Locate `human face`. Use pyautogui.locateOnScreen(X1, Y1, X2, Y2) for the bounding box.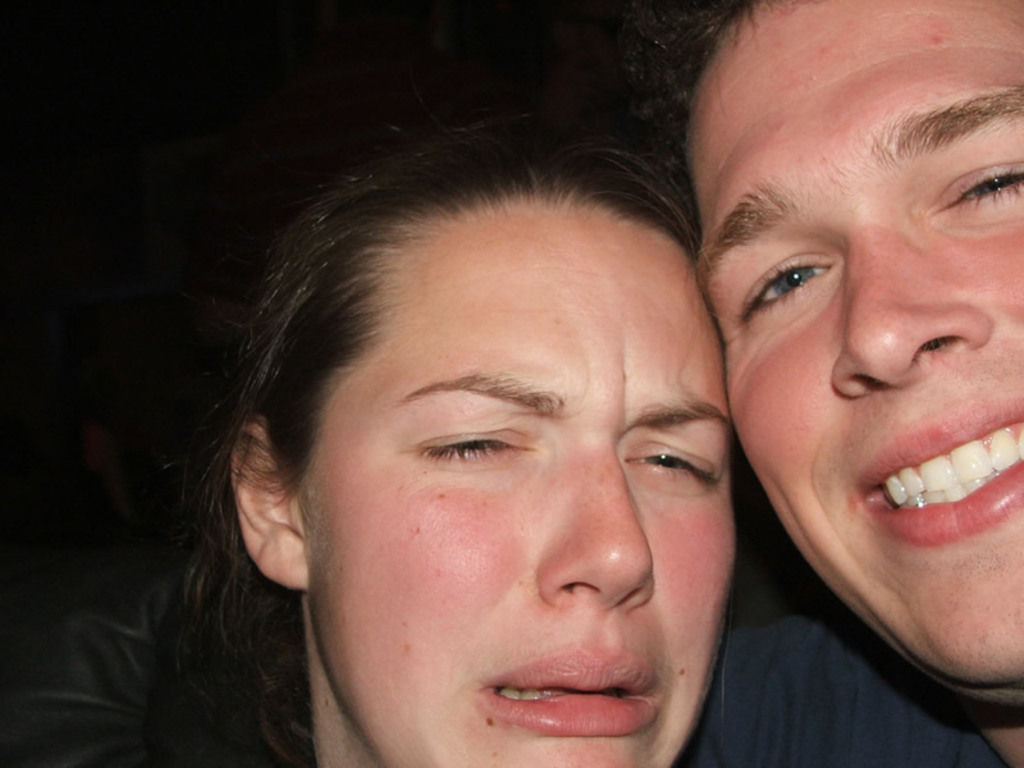
pyautogui.locateOnScreen(675, 0, 1023, 704).
